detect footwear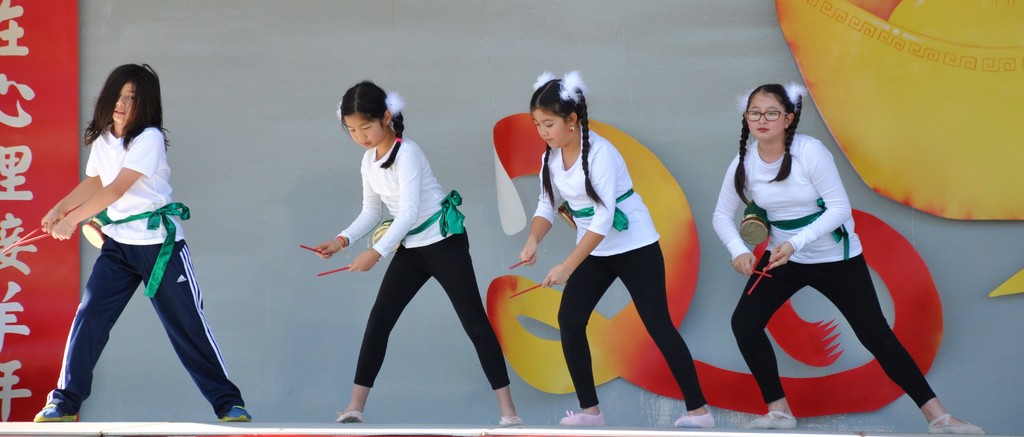
928/410/982/436
